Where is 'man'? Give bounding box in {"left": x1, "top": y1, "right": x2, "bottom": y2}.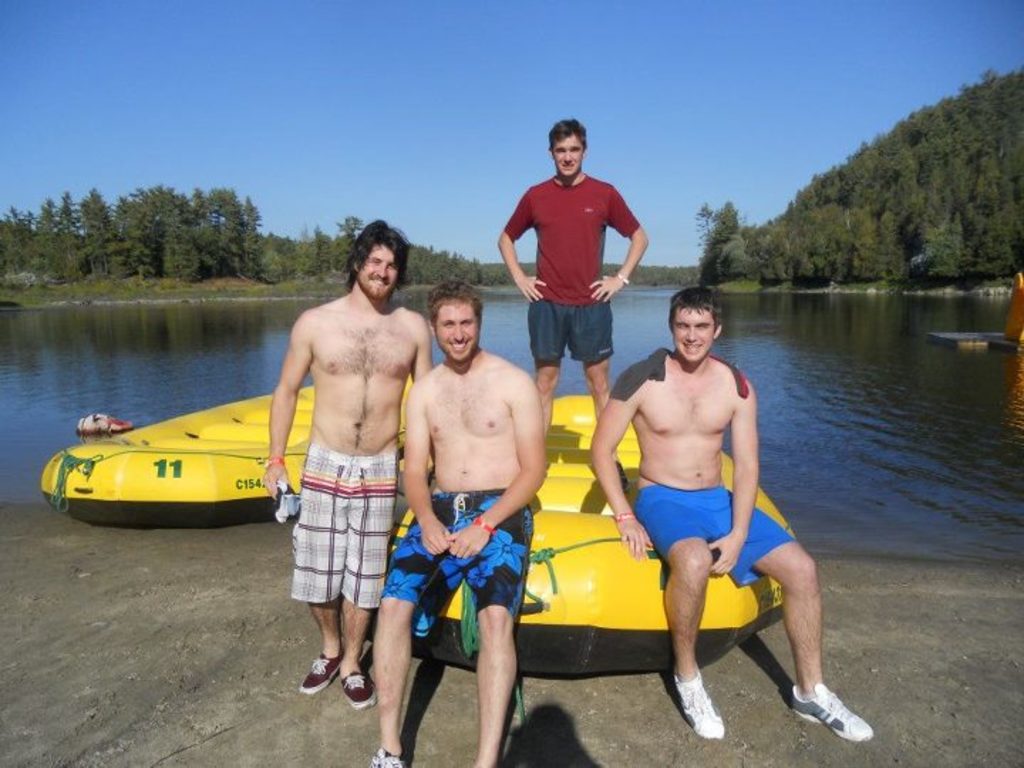
{"left": 256, "top": 215, "right": 437, "bottom": 708}.
